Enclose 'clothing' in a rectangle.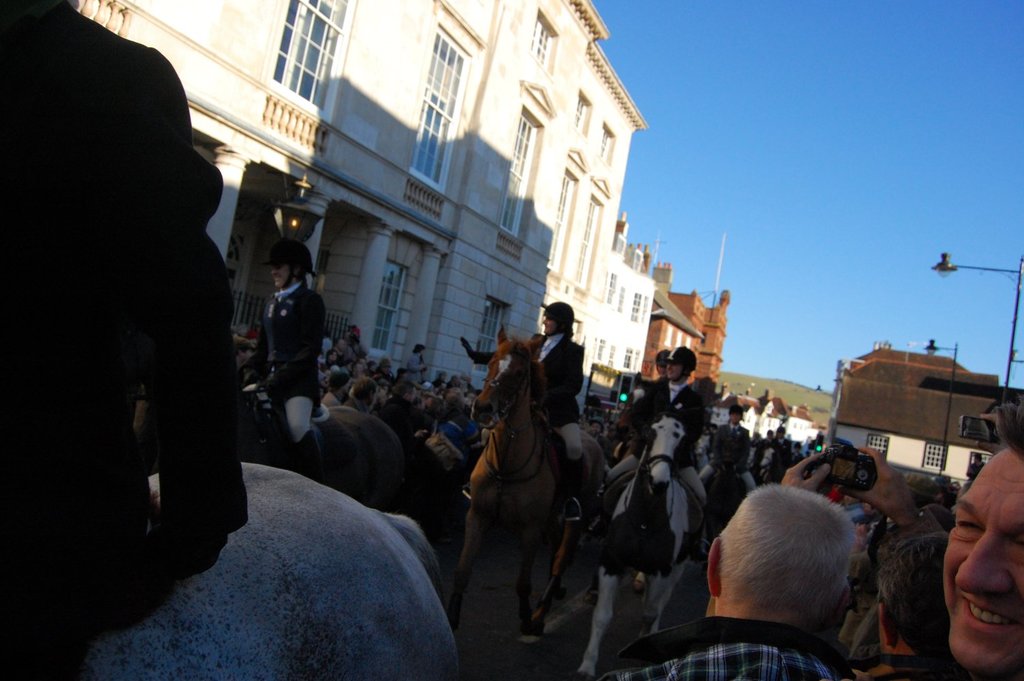
Rect(461, 336, 584, 460).
